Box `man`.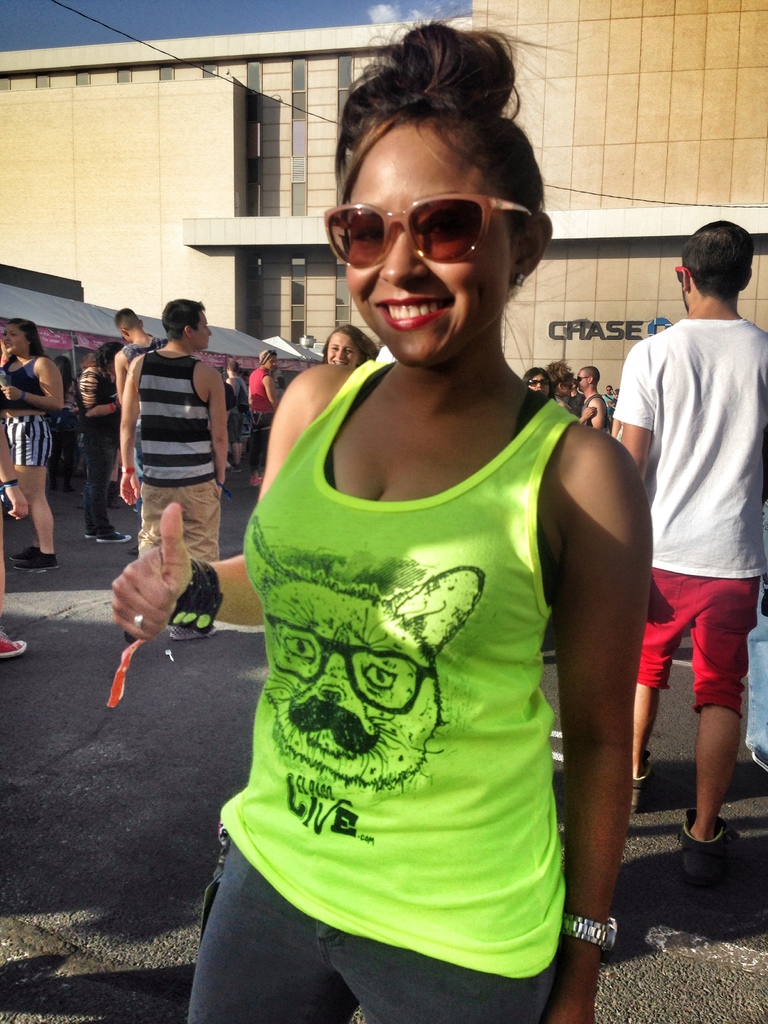
<box>570,371,604,435</box>.
